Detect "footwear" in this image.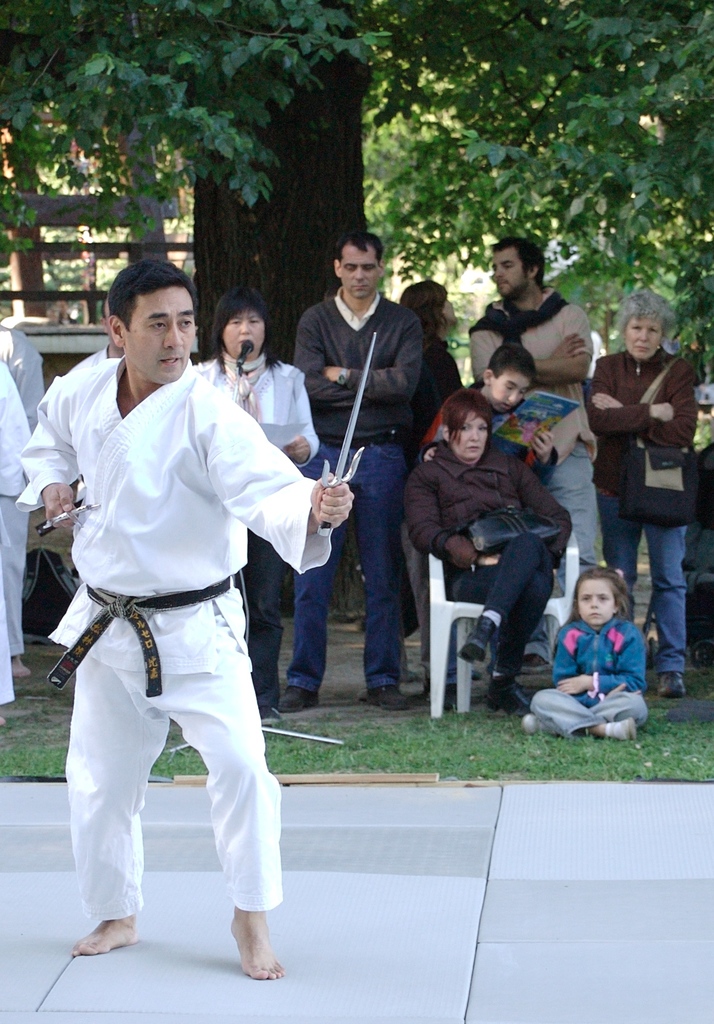
Detection: <box>359,682,409,717</box>.
